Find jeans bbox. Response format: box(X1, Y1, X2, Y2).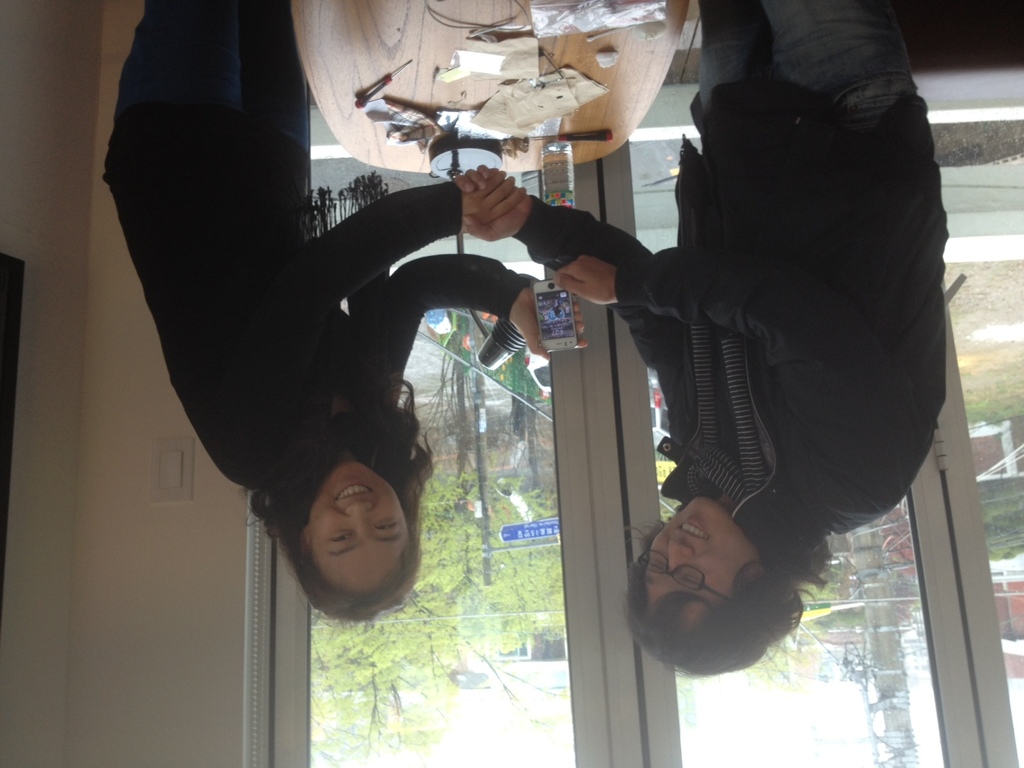
box(695, 0, 917, 126).
